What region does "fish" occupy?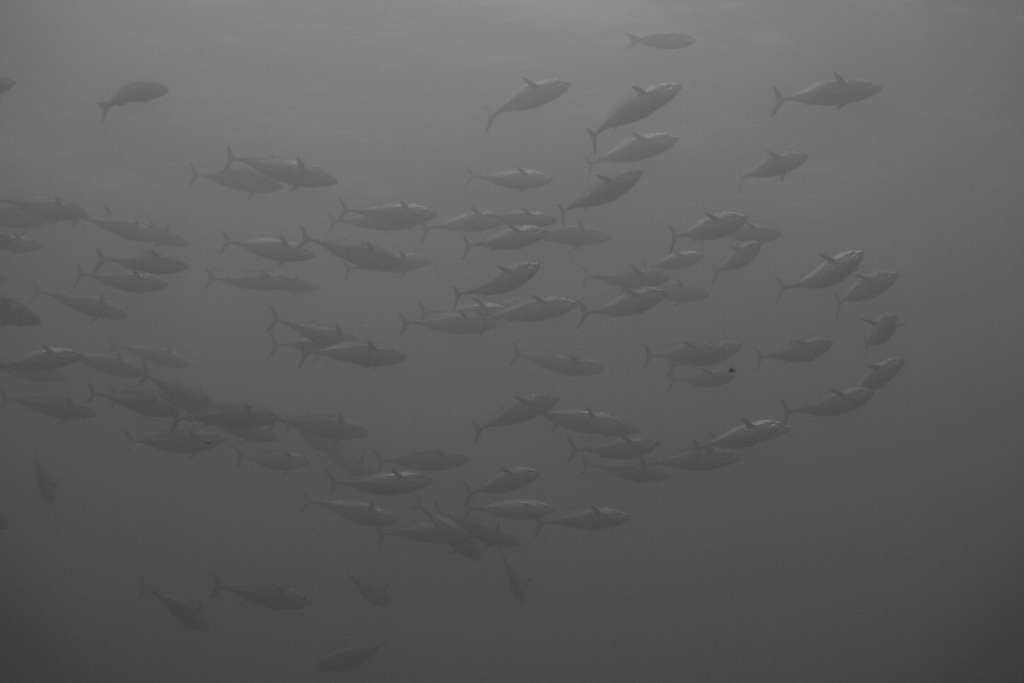
<region>375, 448, 474, 465</region>.
